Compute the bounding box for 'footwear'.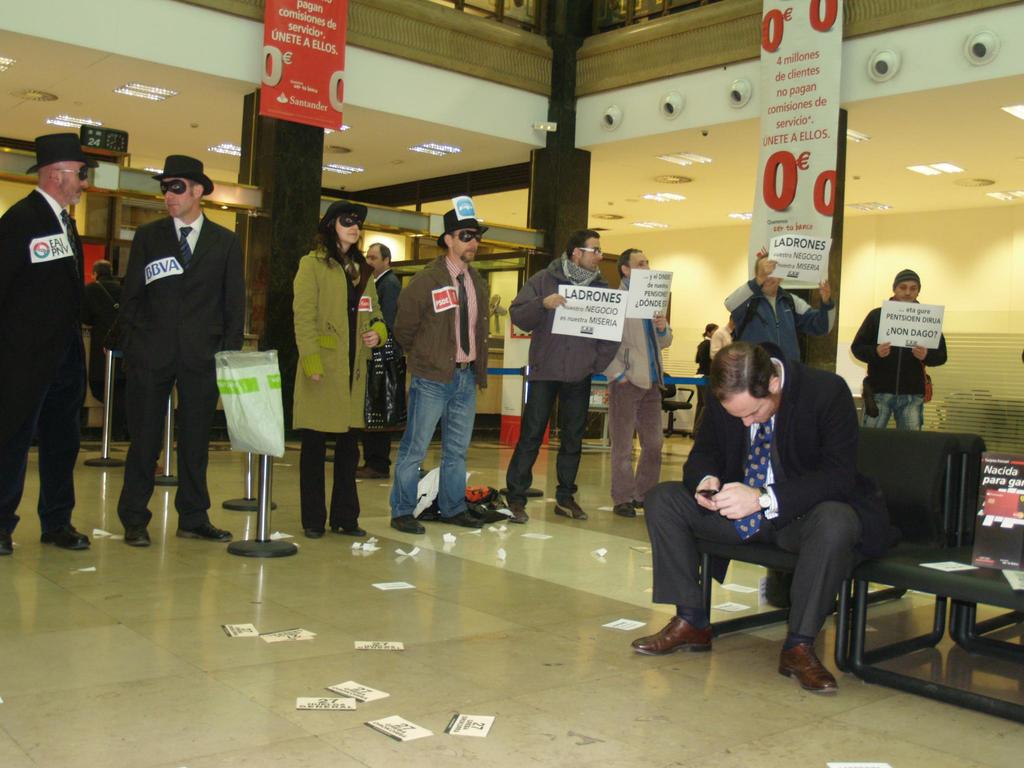
locate(177, 520, 228, 539).
